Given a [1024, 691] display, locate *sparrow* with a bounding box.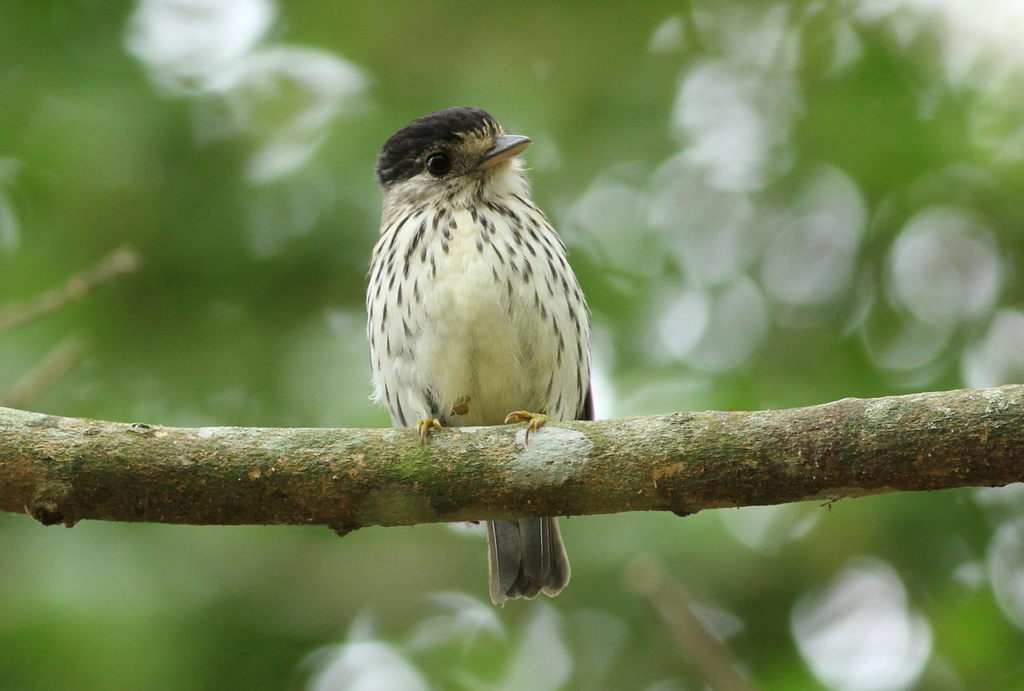
Located: {"x1": 365, "y1": 103, "x2": 594, "y2": 597}.
